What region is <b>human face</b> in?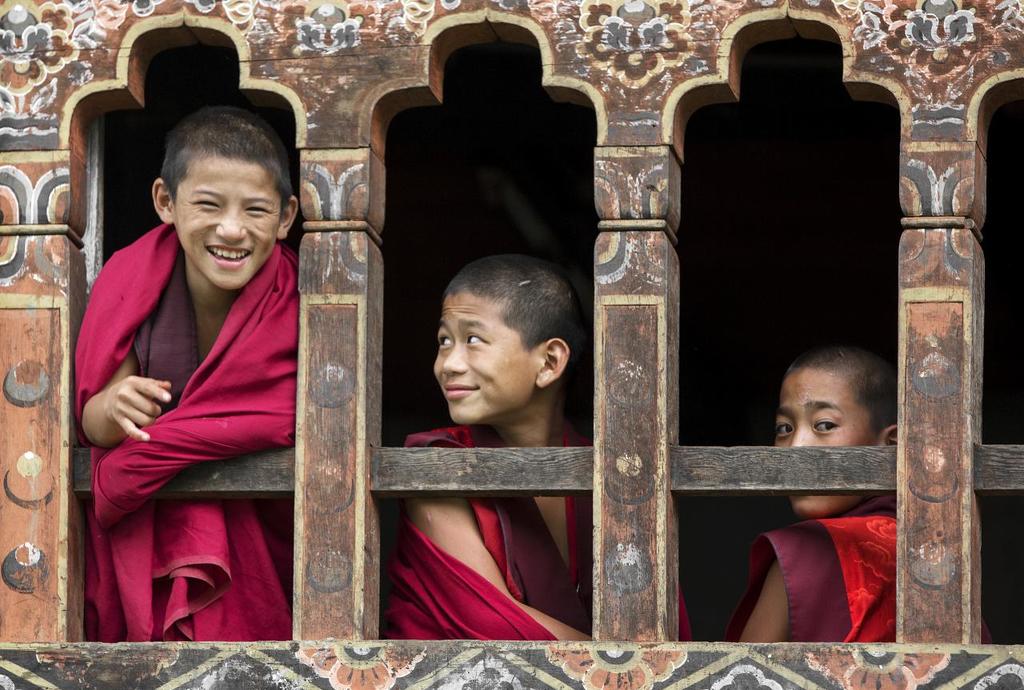
left=775, top=369, right=877, bottom=519.
